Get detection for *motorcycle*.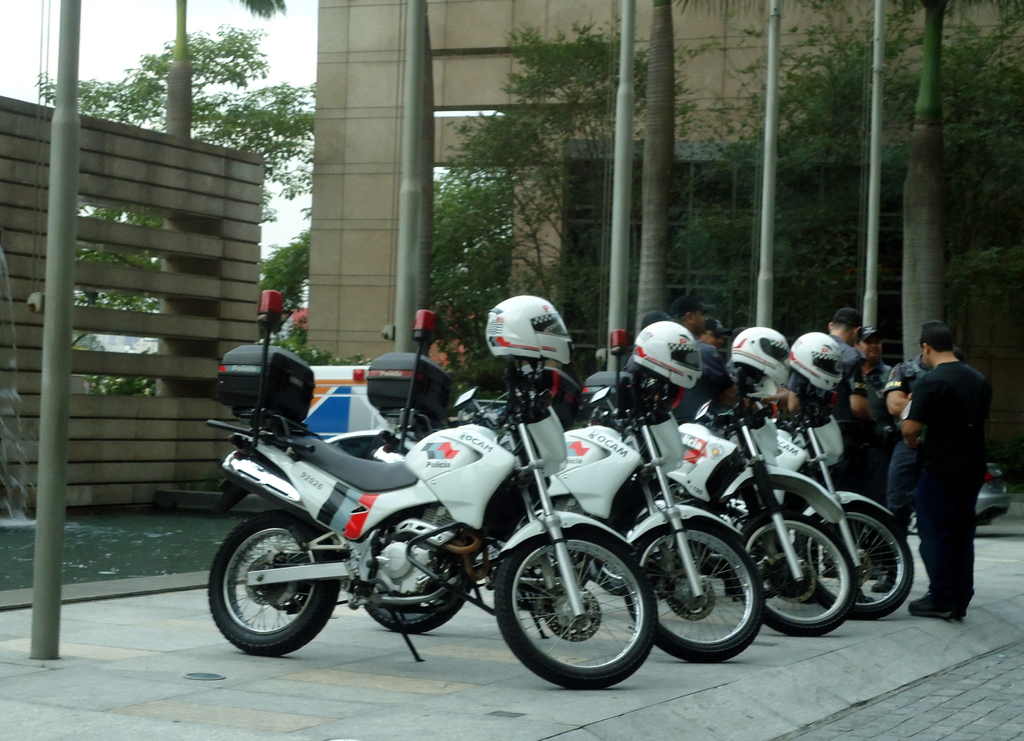
Detection: x1=358 y1=354 x2=764 y2=669.
